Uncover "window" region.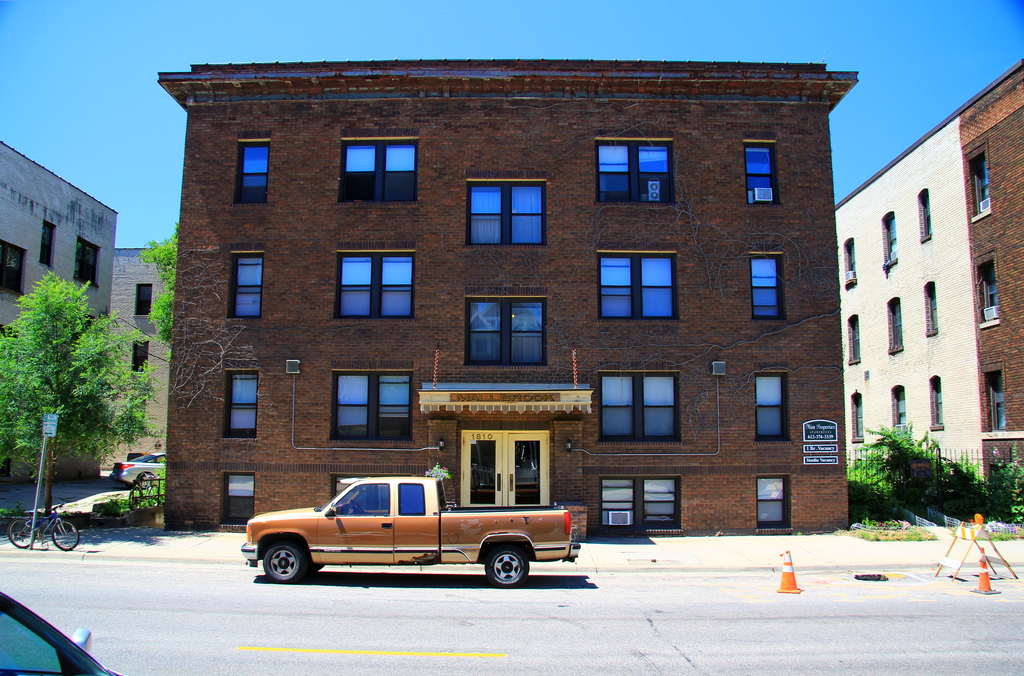
Uncovered: {"x1": 337, "y1": 371, "x2": 412, "y2": 442}.
